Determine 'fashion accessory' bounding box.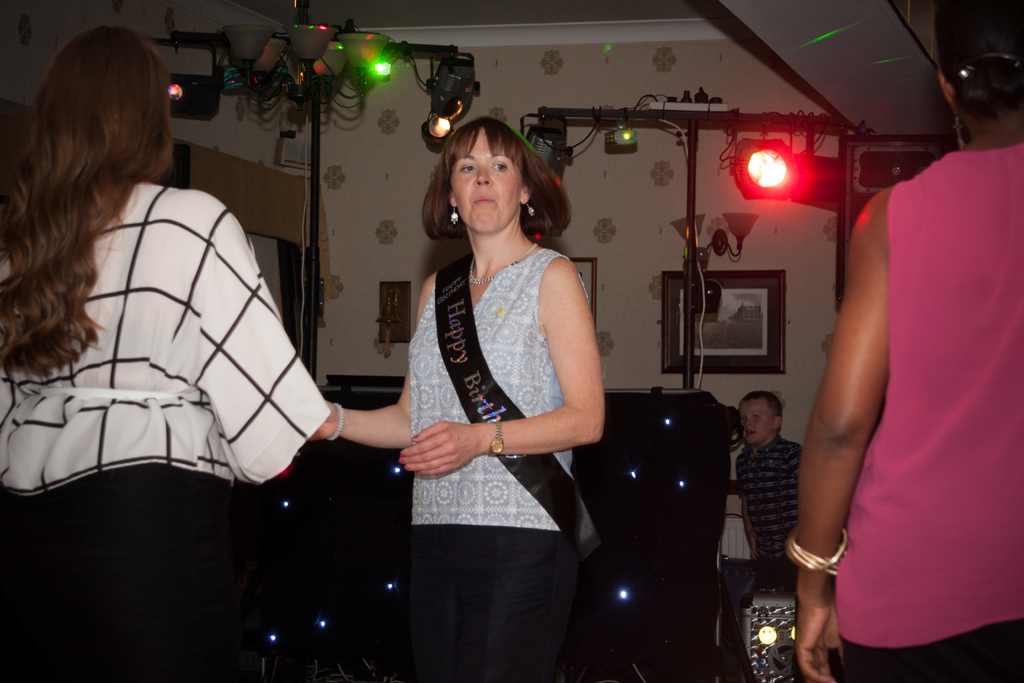
Determined: <box>948,52,1023,83</box>.
